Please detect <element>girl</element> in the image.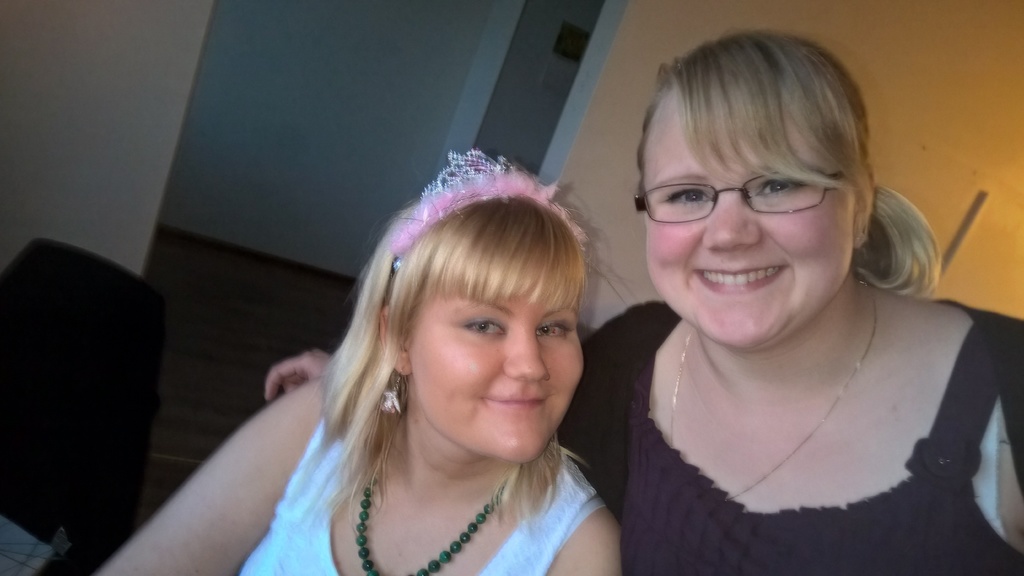
crop(255, 17, 1023, 575).
